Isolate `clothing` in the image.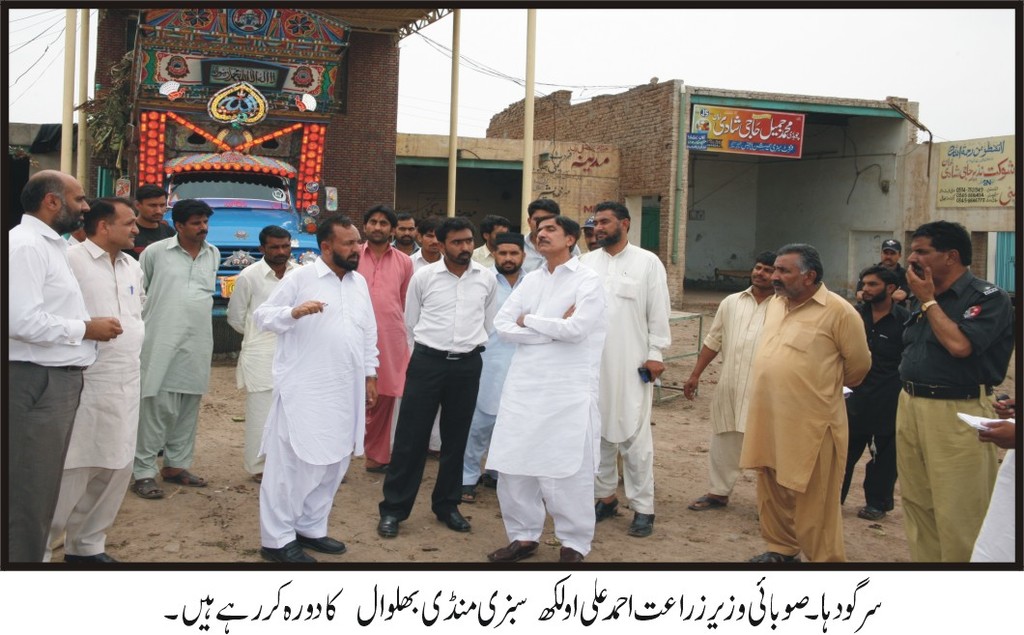
Isolated region: locate(574, 245, 668, 525).
